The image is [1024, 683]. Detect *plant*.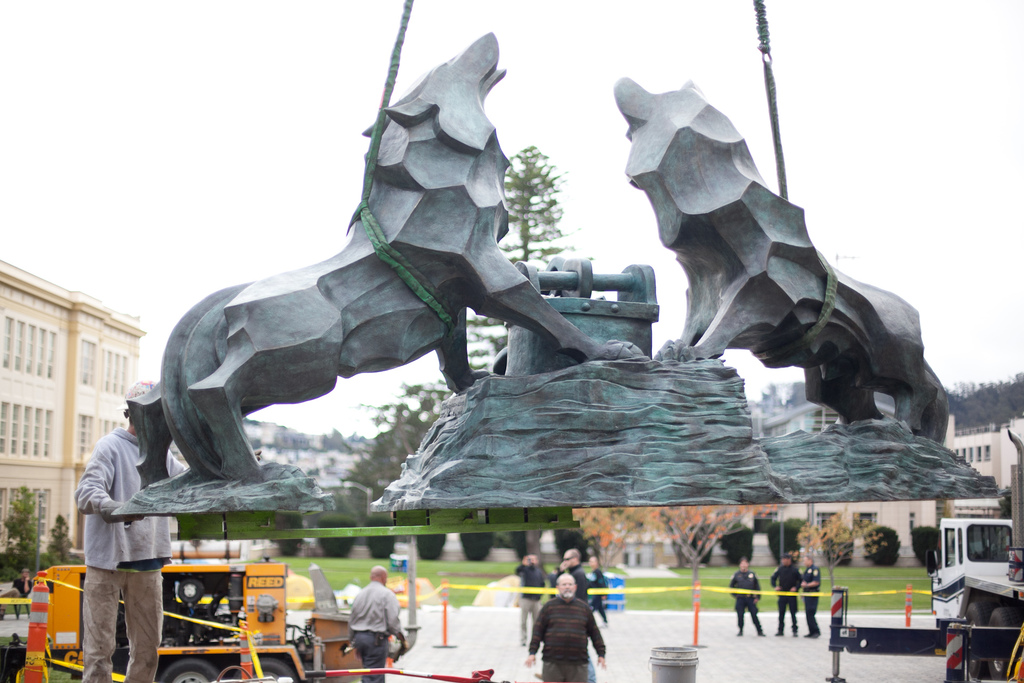
Detection: 714, 520, 751, 567.
